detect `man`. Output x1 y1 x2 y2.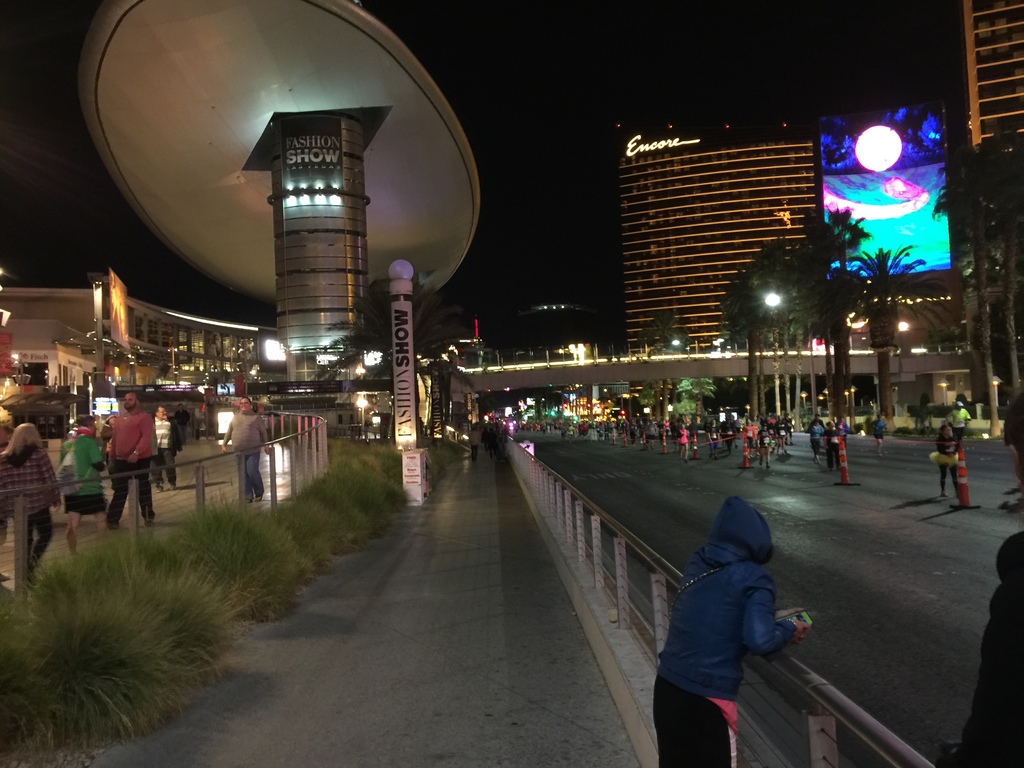
224 397 270 502.
